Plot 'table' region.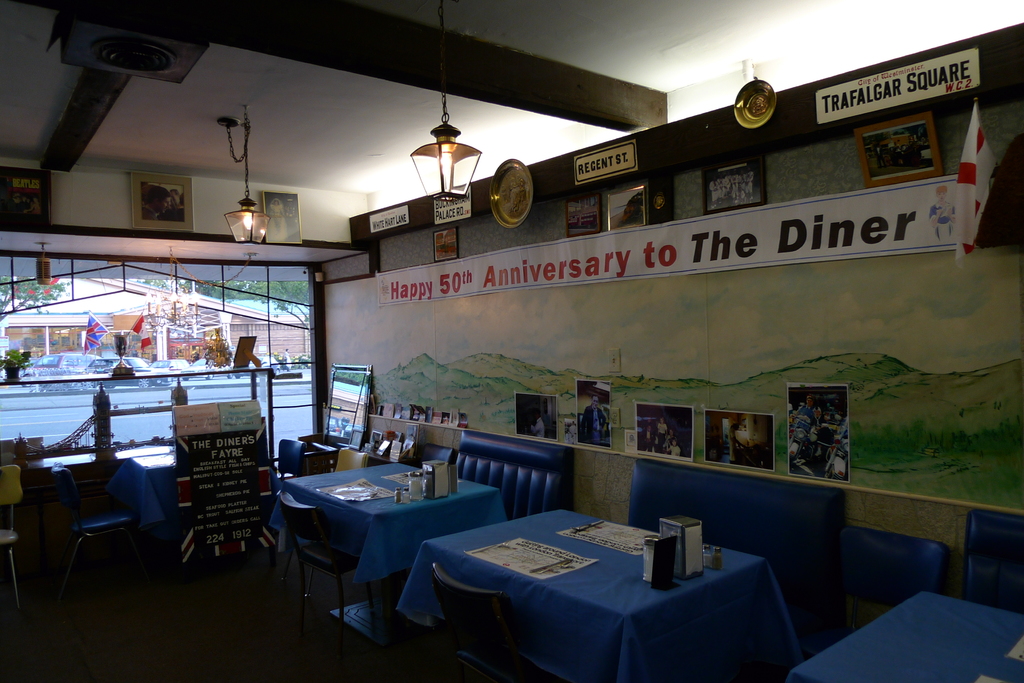
Plotted at x1=791, y1=592, x2=1023, y2=682.
